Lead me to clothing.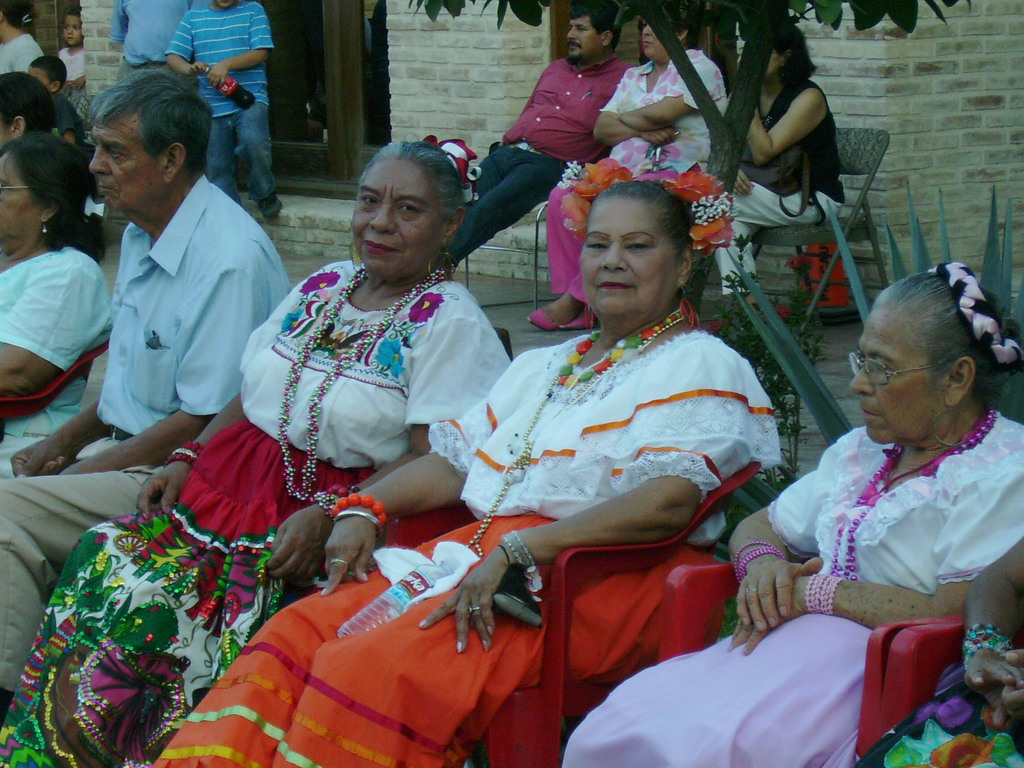
Lead to 546/46/730/305.
